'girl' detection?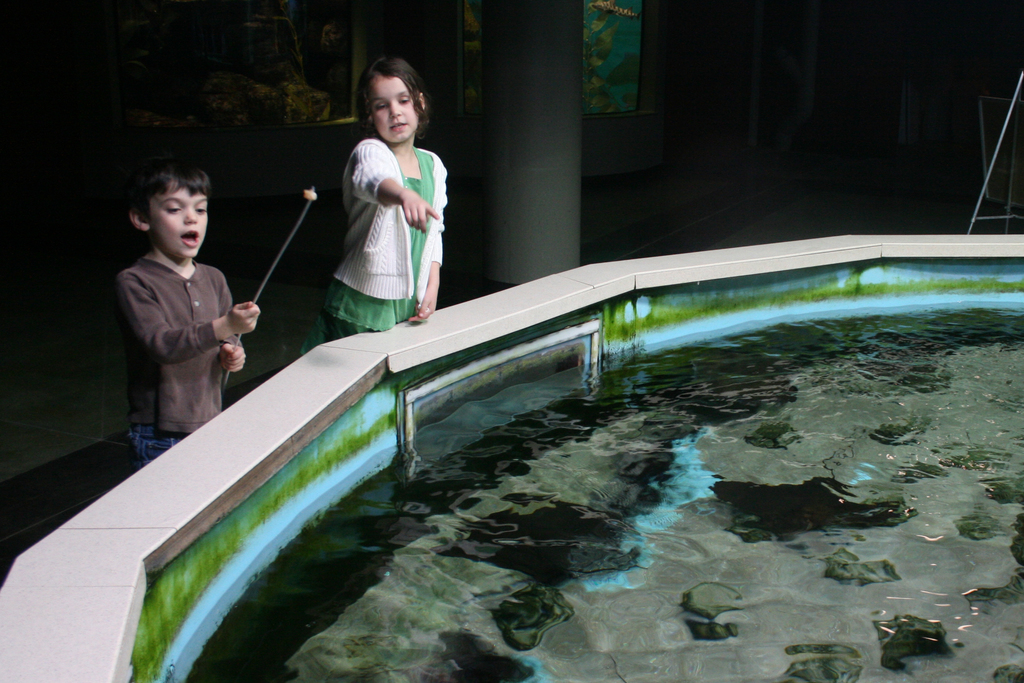
[left=319, top=58, right=451, bottom=340]
